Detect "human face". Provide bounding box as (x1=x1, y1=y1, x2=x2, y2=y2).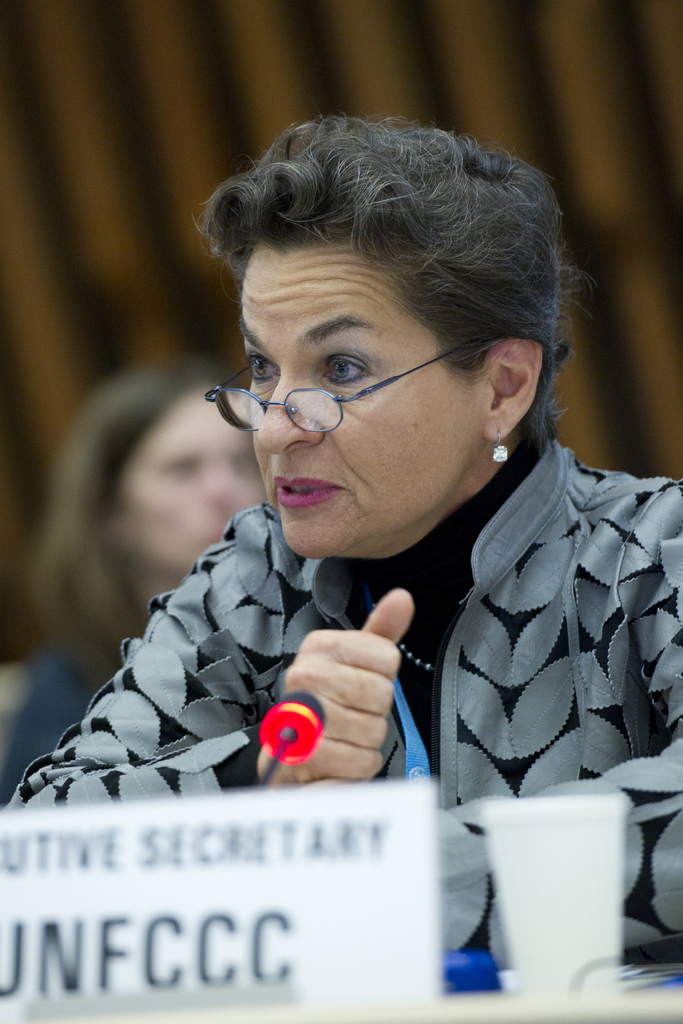
(x1=248, y1=250, x2=482, y2=559).
